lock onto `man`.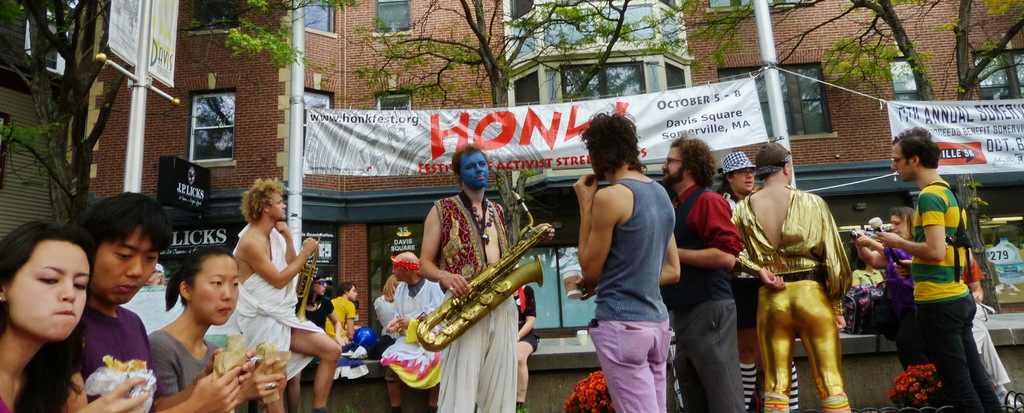
Locked: {"x1": 570, "y1": 109, "x2": 683, "y2": 412}.
